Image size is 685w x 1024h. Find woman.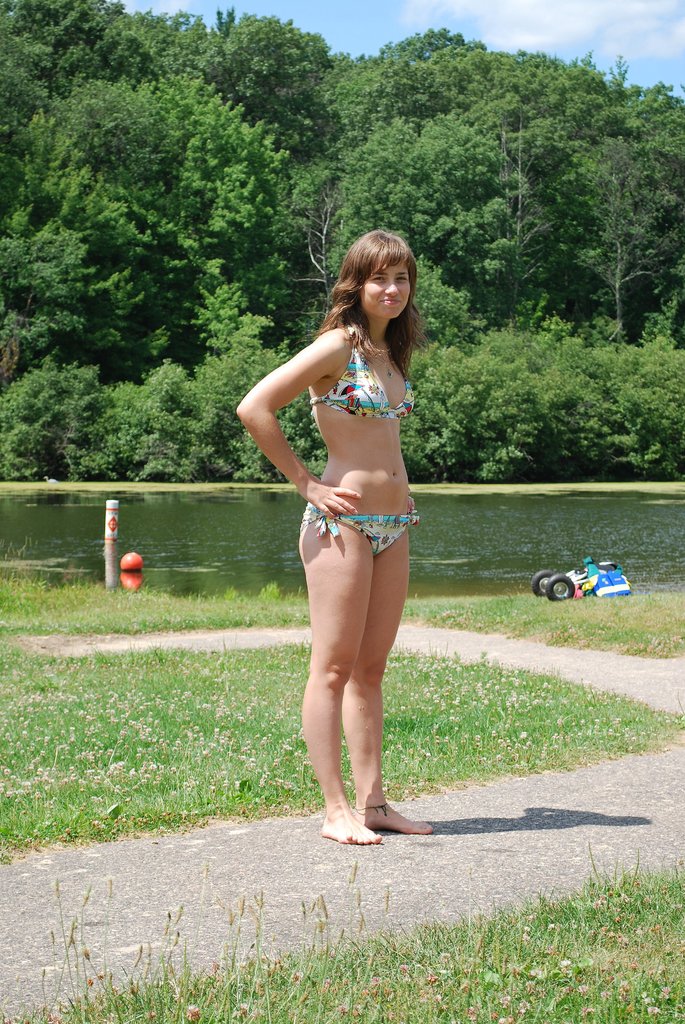
region(251, 226, 452, 842).
